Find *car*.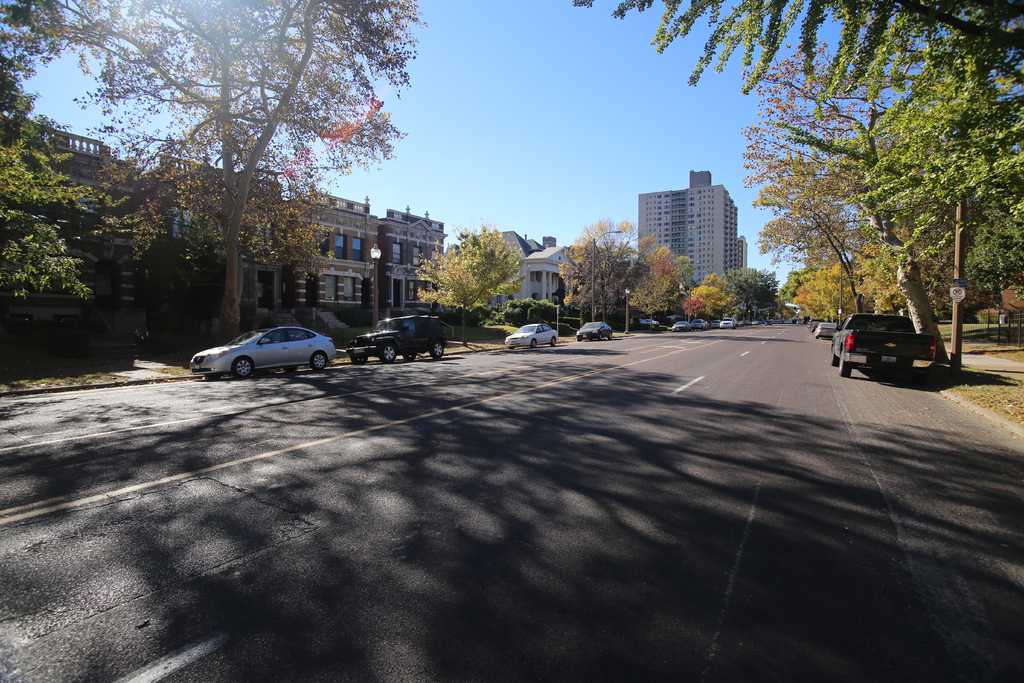
bbox=(499, 318, 557, 357).
